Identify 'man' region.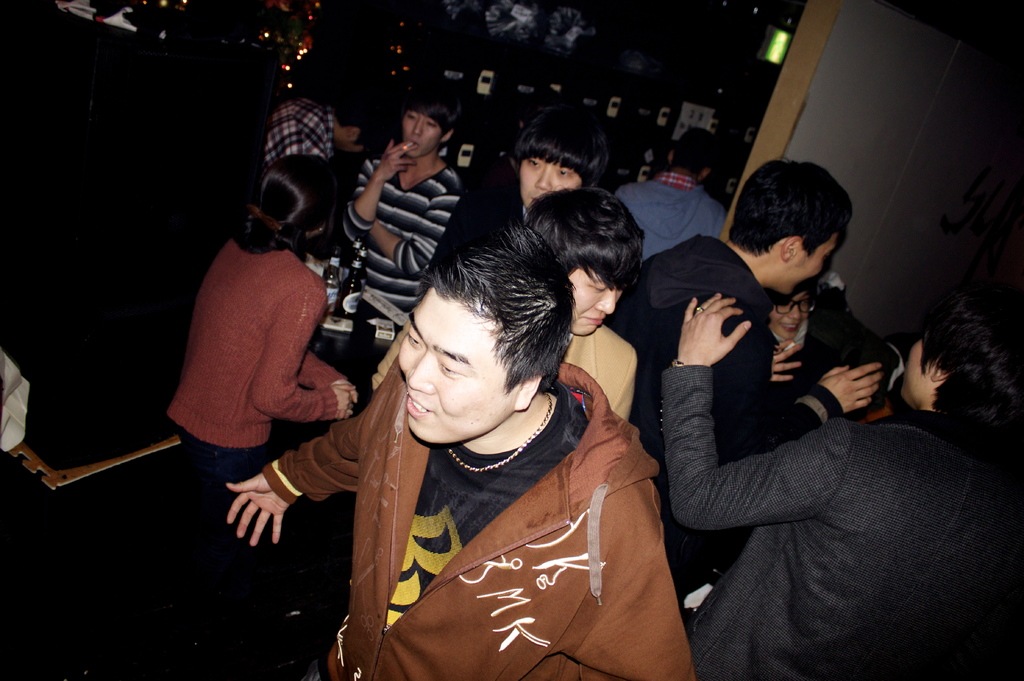
Region: x1=598 y1=154 x2=883 y2=600.
